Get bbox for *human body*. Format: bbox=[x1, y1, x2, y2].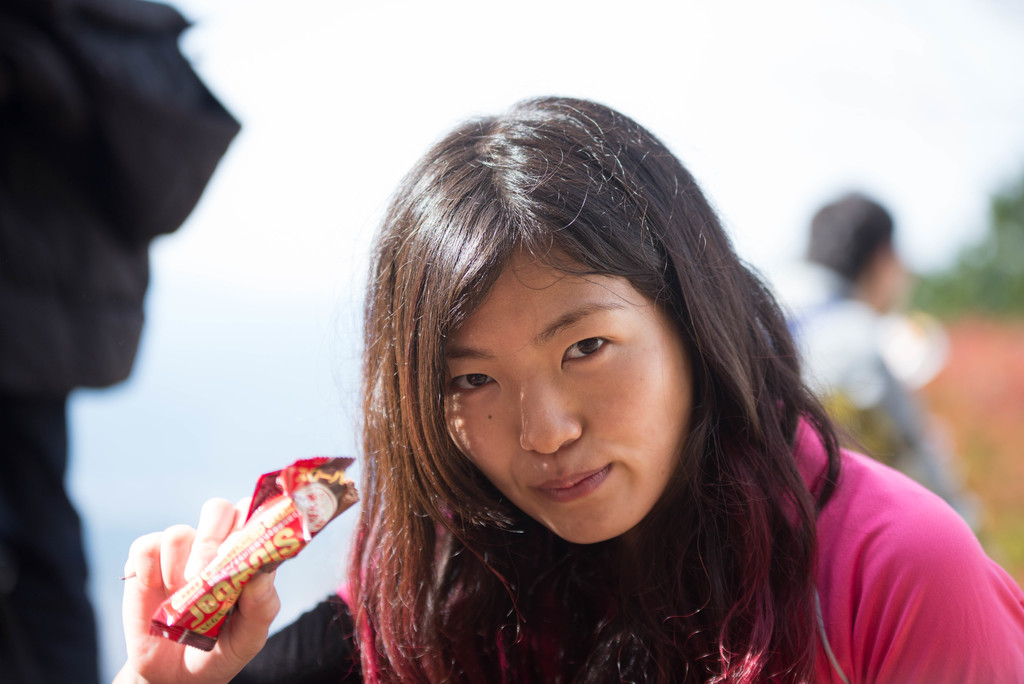
bbox=[117, 95, 1021, 682].
